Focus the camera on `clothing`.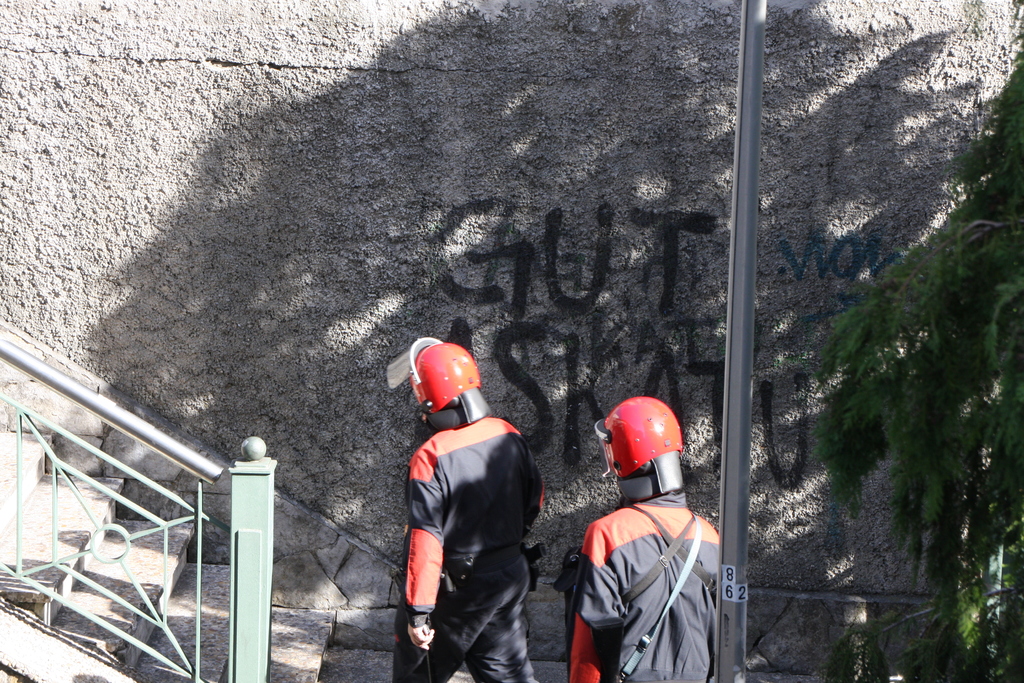
Focus region: pyautogui.locateOnScreen(572, 486, 733, 682).
